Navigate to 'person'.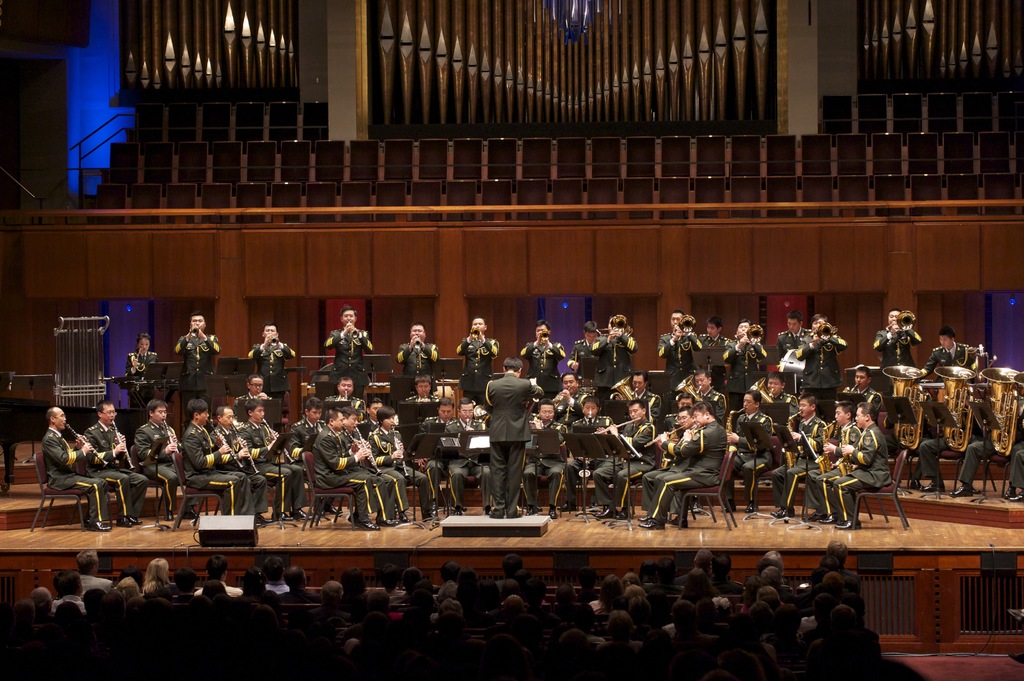
Navigation target: x1=794, y1=315, x2=851, y2=399.
